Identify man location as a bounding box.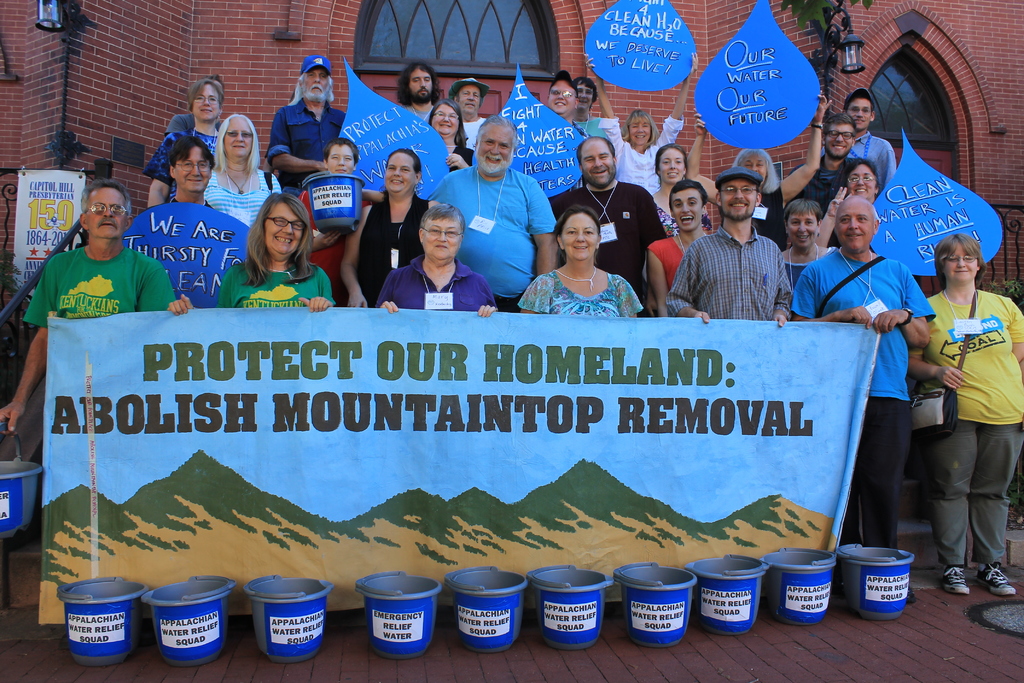
(left=392, top=53, right=451, bottom=128).
